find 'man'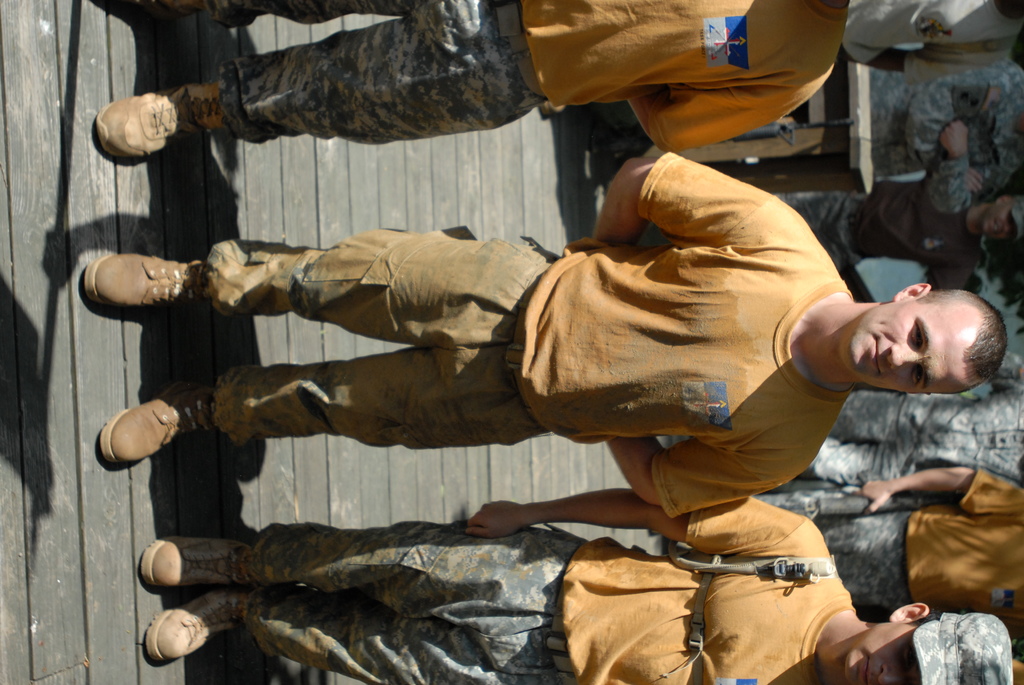
l=144, t=494, r=1012, b=684
